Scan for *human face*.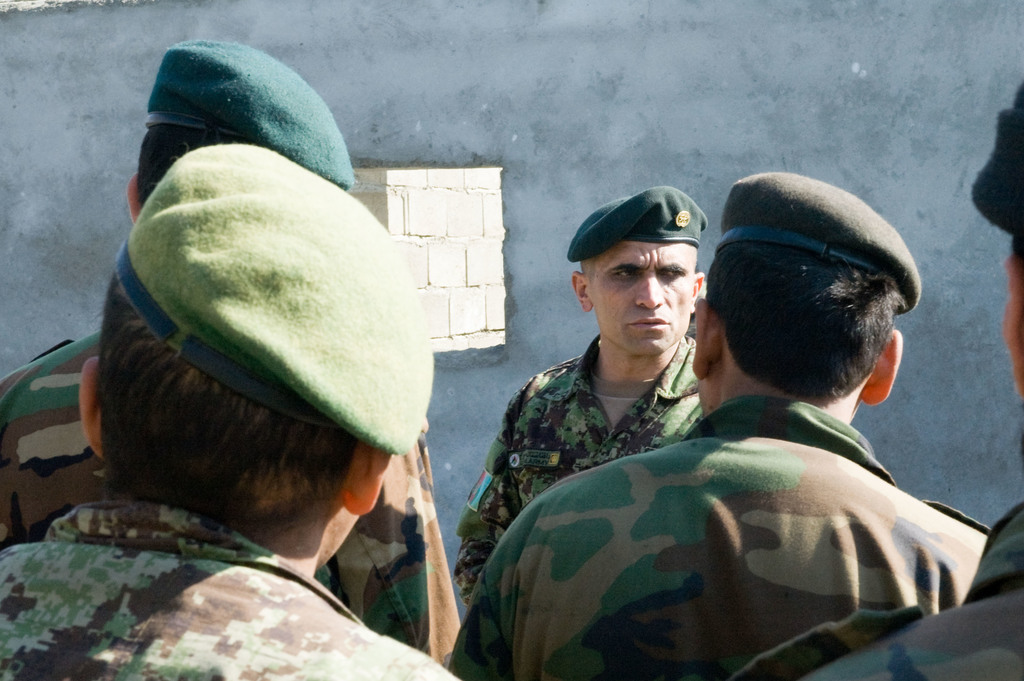
Scan result: bbox(593, 237, 694, 354).
